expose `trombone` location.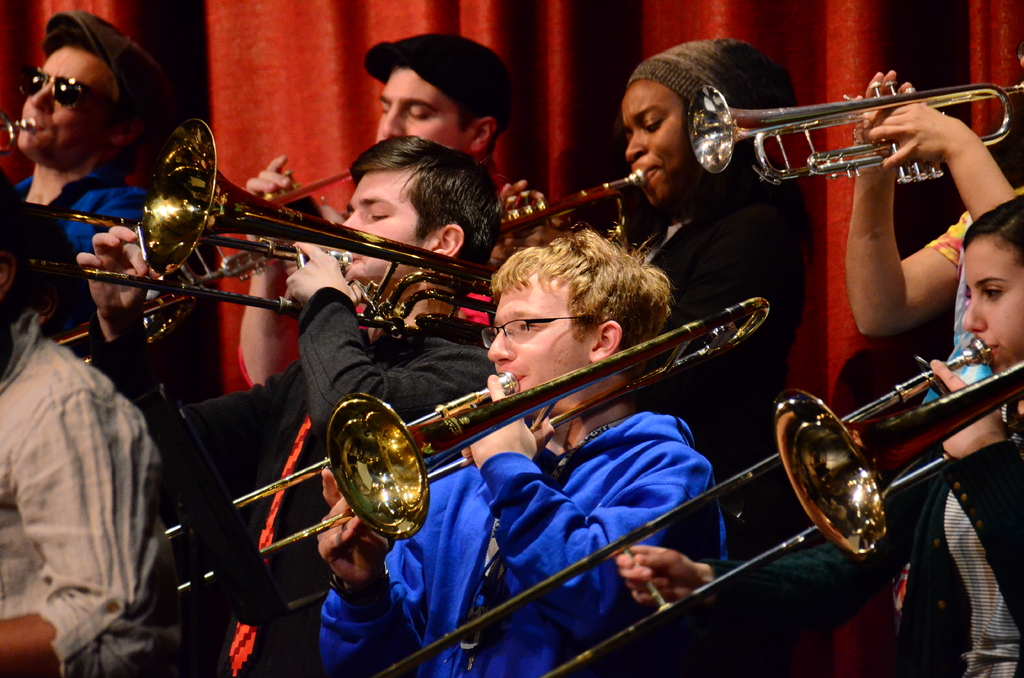
Exposed at (x1=51, y1=242, x2=301, y2=339).
